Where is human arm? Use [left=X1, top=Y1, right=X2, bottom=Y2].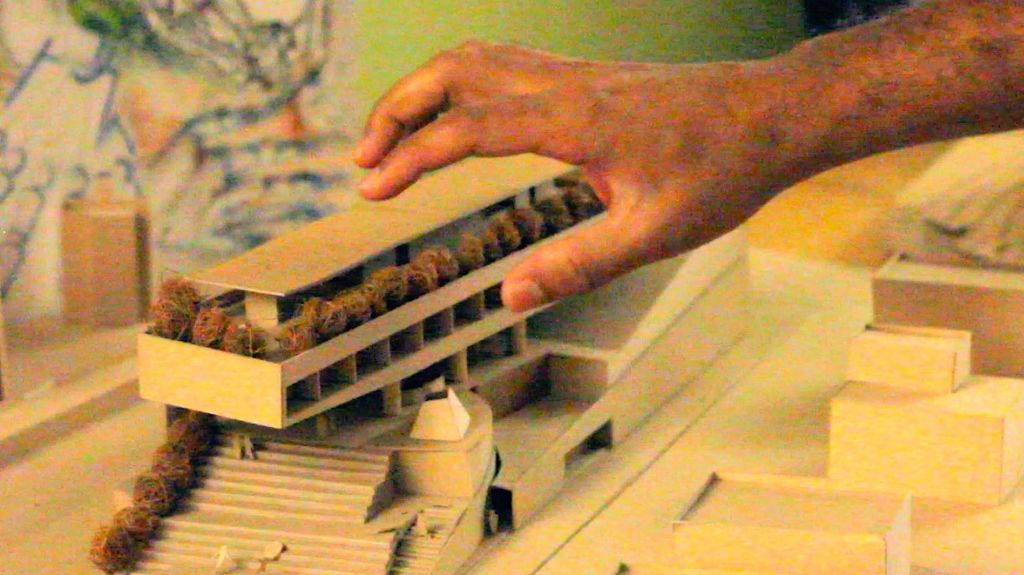
[left=348, top=0, right=1023, bottom=311].
